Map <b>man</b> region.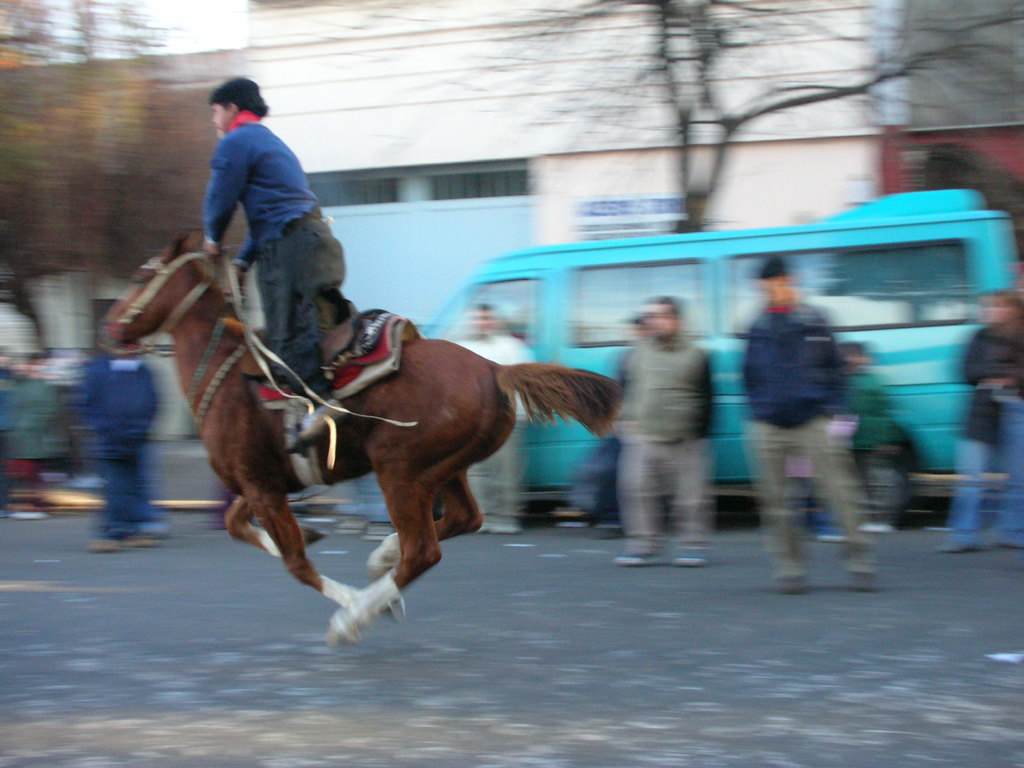
Mapped to 198,74,346,445.
